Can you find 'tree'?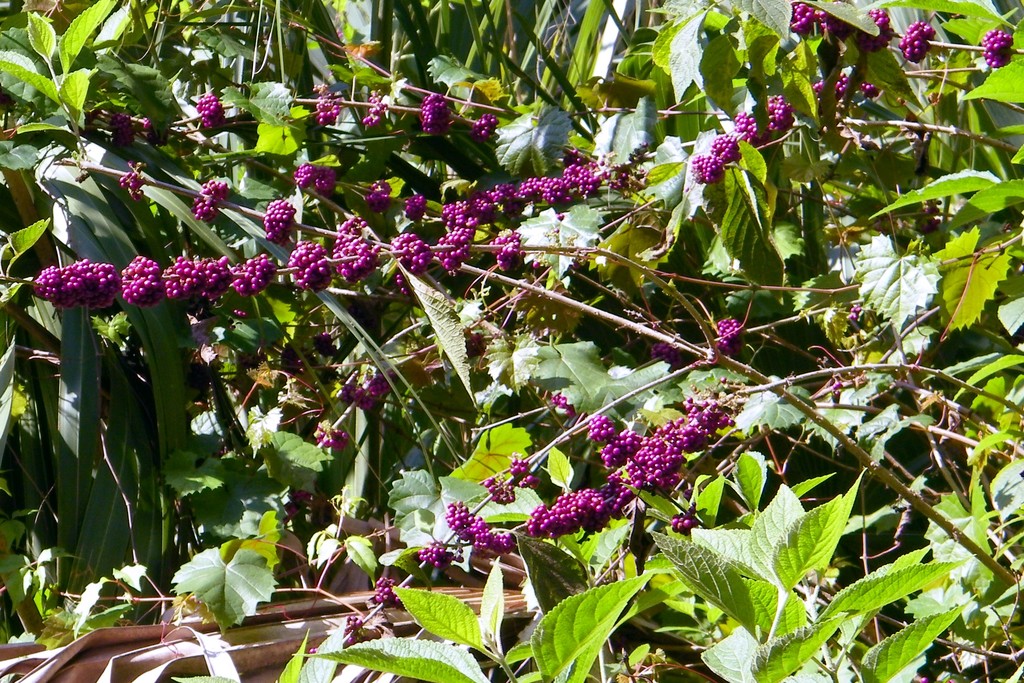
Yes, bounding box: region(0, 0, 1023, 670).
